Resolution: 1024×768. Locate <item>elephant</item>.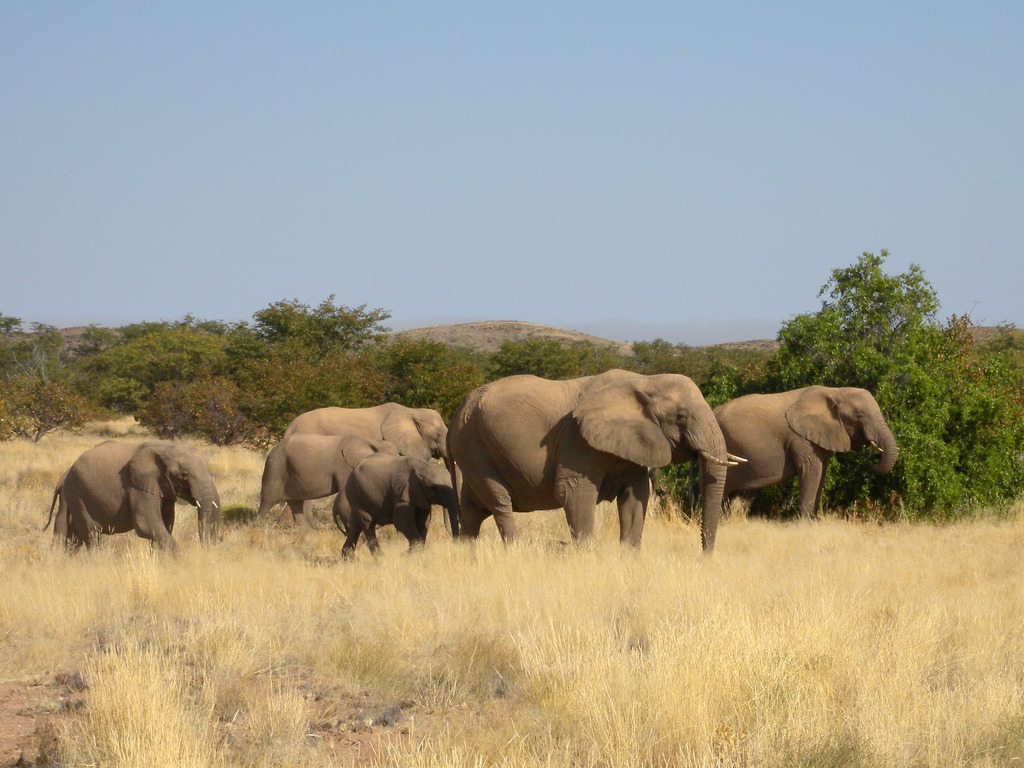
Rect(255, 436, 403, 538).
